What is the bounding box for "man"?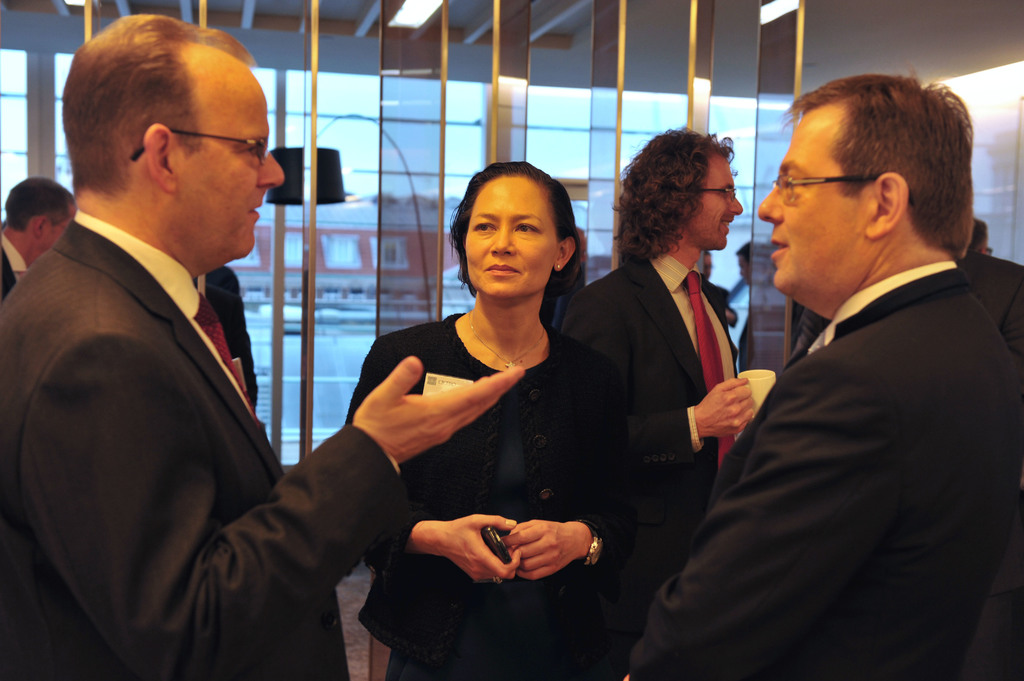
(left=0, top=175, right=78, bottom=303).
